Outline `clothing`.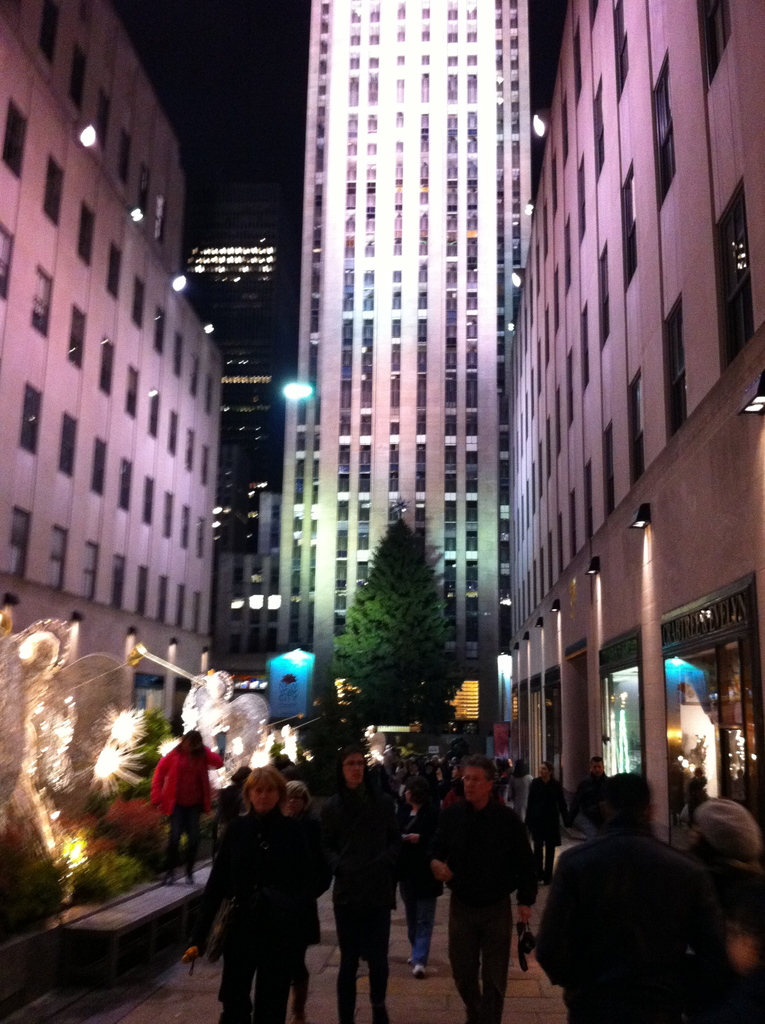
Outline: 324/781/385/1022.
